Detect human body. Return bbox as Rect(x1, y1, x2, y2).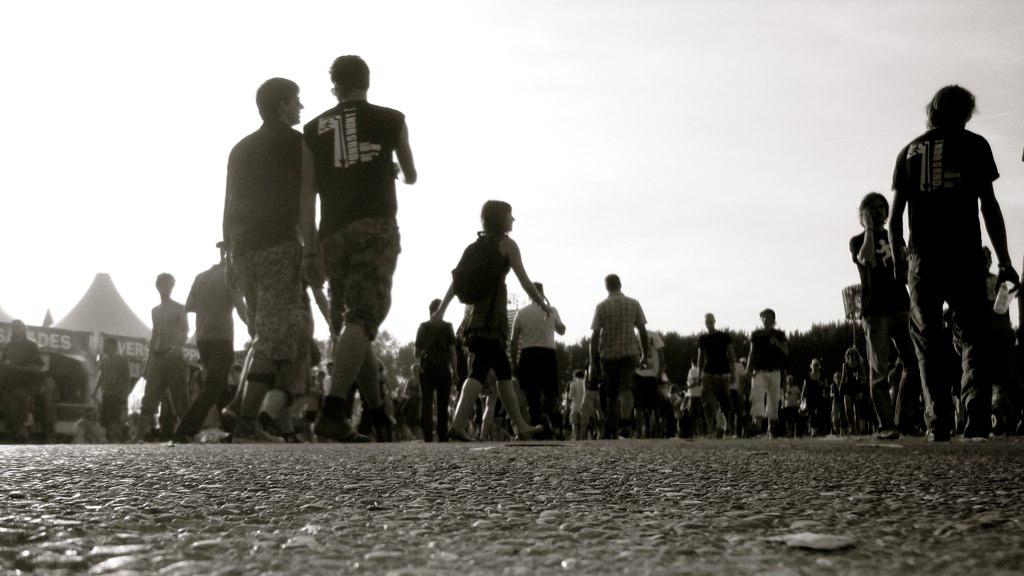
Rect(410, 296, 459, 439).
